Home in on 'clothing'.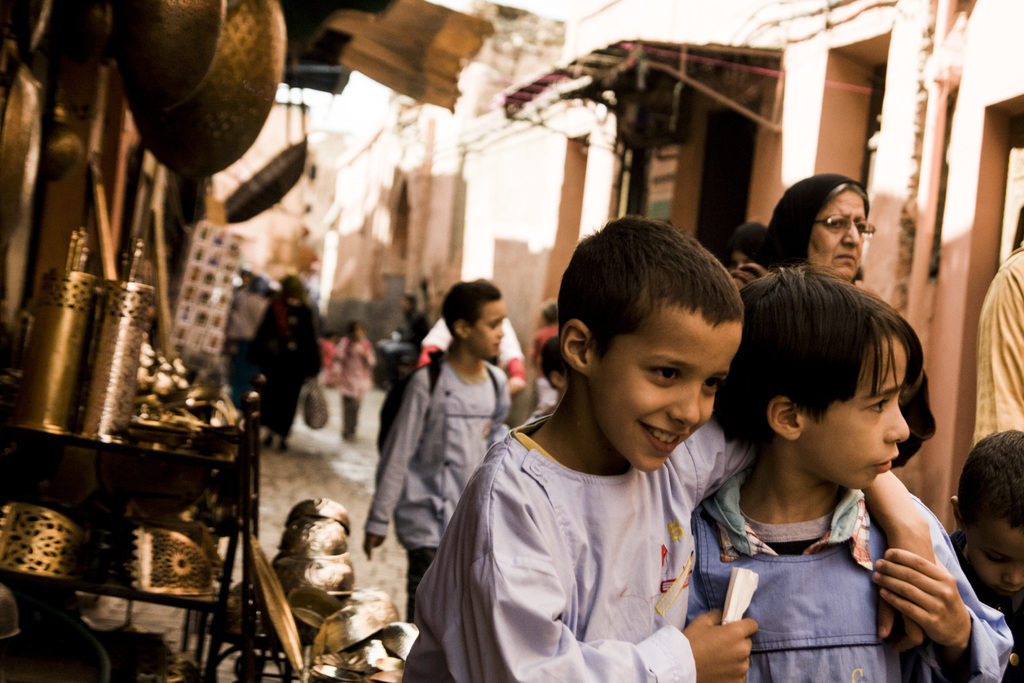
Homed in at pyautogui.locateOnScreen(943, 532, 1023, 682).
